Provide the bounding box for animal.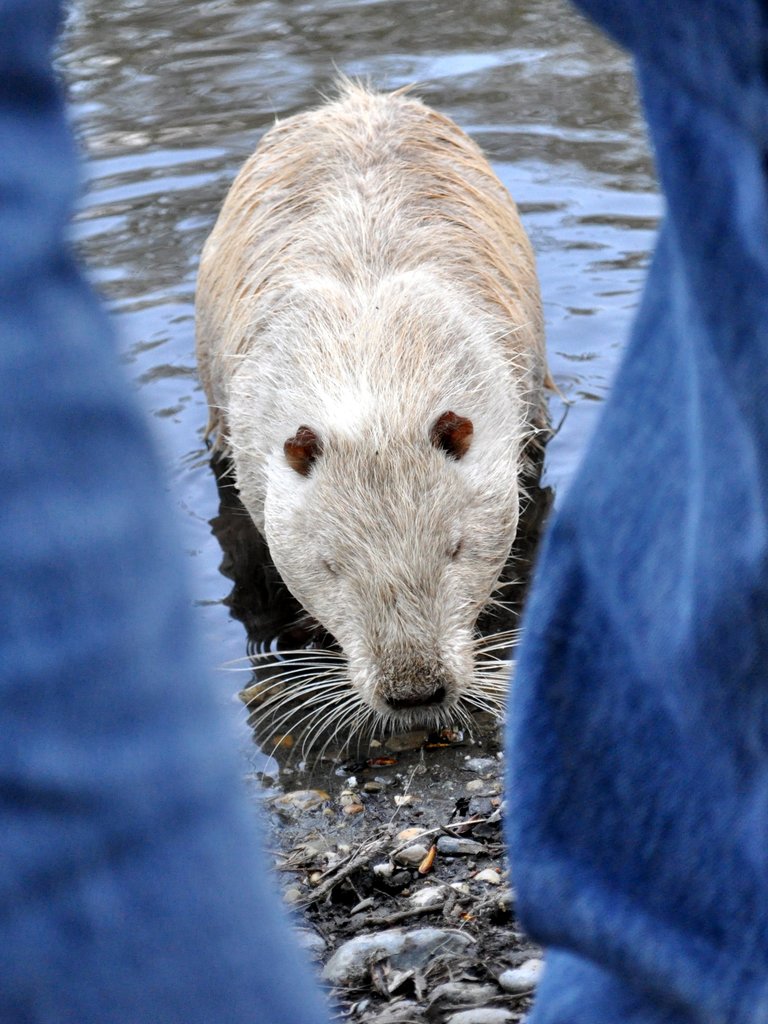
x1=185, y1=58, x2=573, y2=742.
